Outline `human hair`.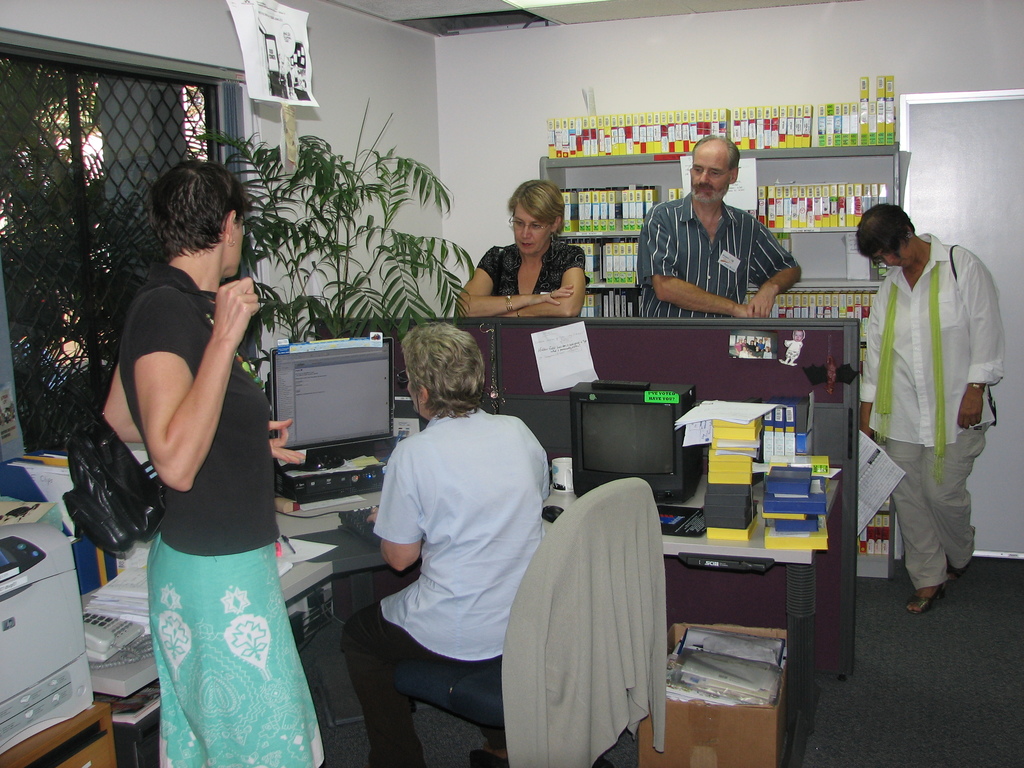
Outline: box=[691, 134, 739, 180].
